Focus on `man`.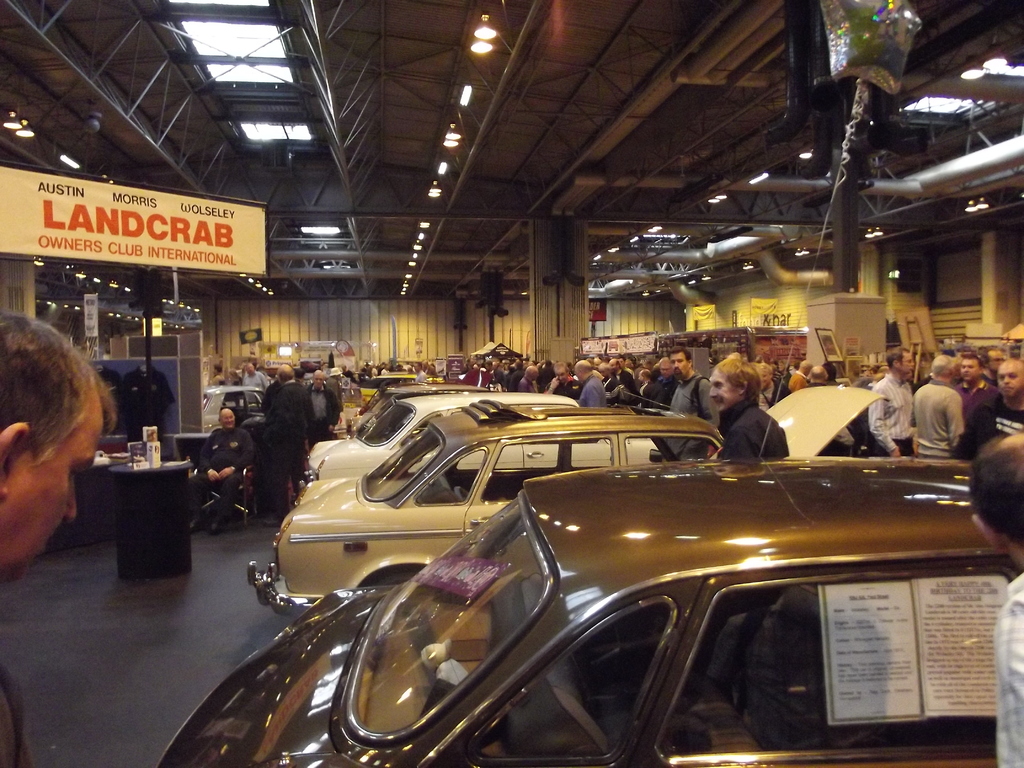
Focused at [x1=518, y1=365, x2=540, y2=392].
